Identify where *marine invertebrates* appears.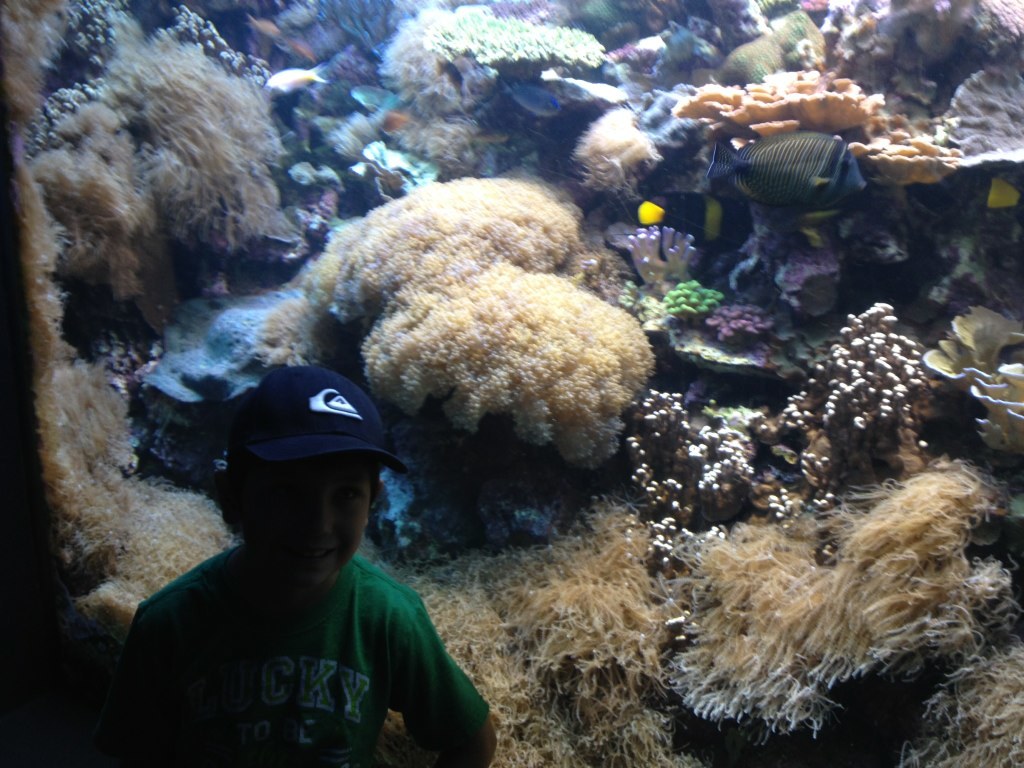
Appears at BBox(917, 33, 1023, 186).
